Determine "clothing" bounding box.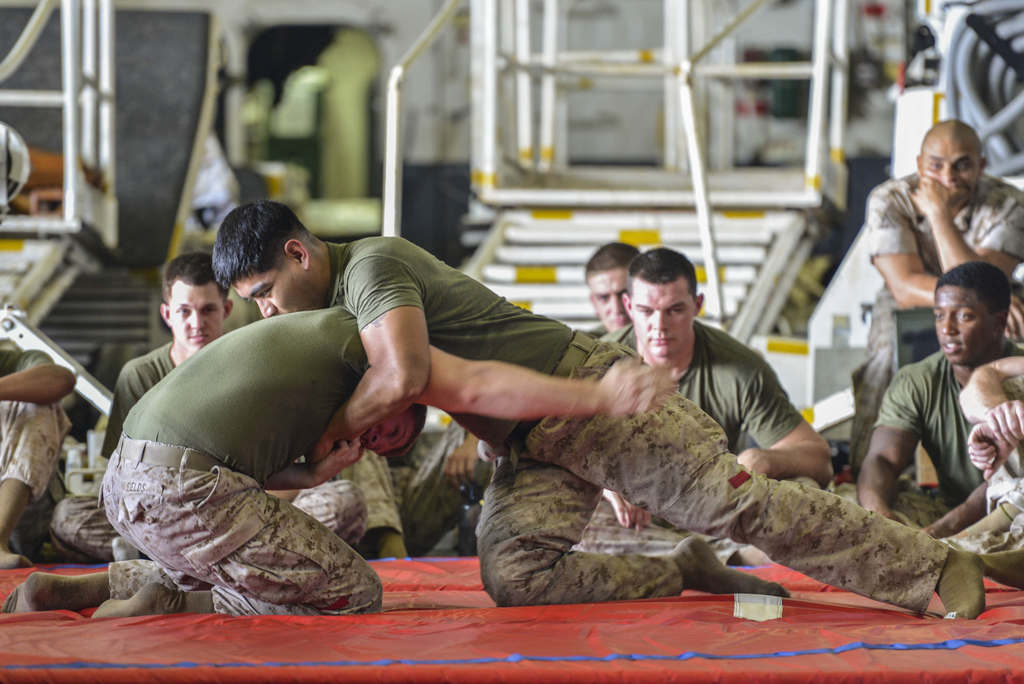
Determined: 566,314,803,571.
